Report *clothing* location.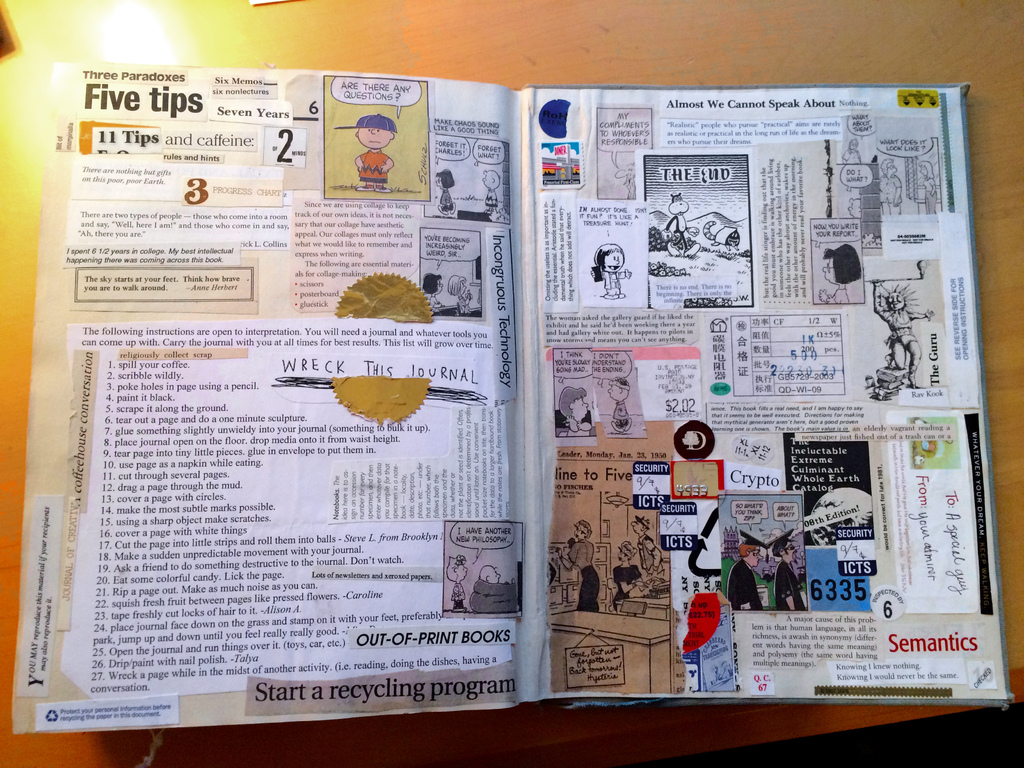
Report: box(452, 585, 466, 610).
